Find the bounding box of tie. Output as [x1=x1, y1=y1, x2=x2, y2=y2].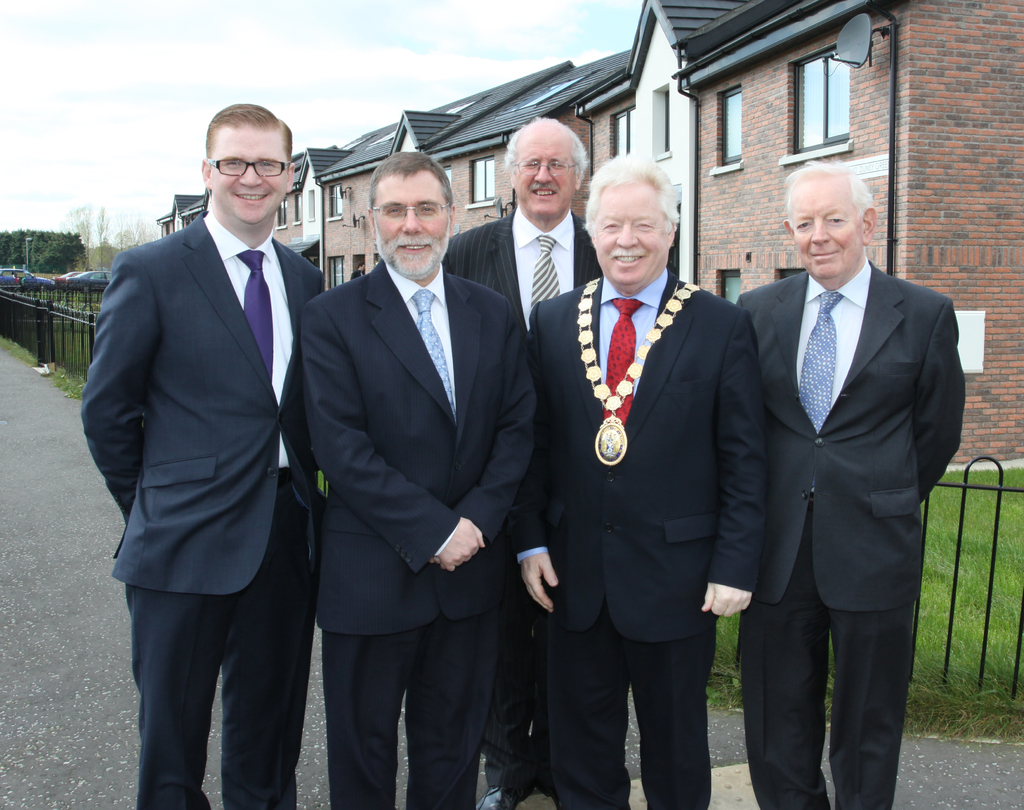
[x1=611, y1=296, x2=643, y2=423].
